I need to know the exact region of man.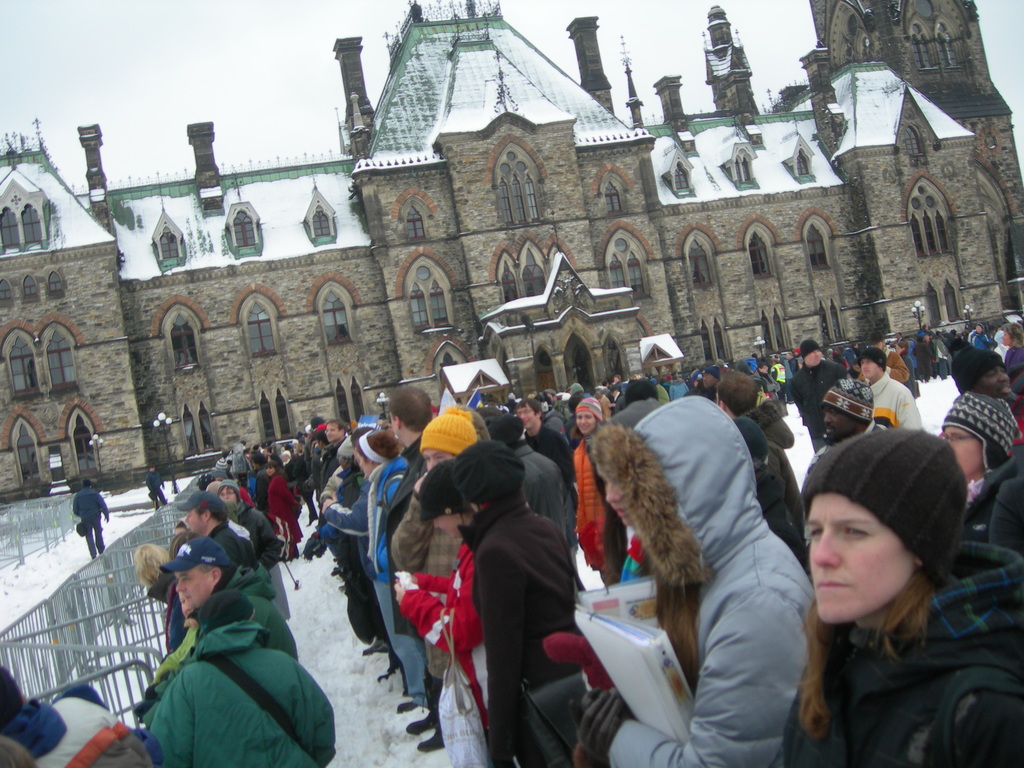
Region: bbox=[167, 532, 308, 673].
